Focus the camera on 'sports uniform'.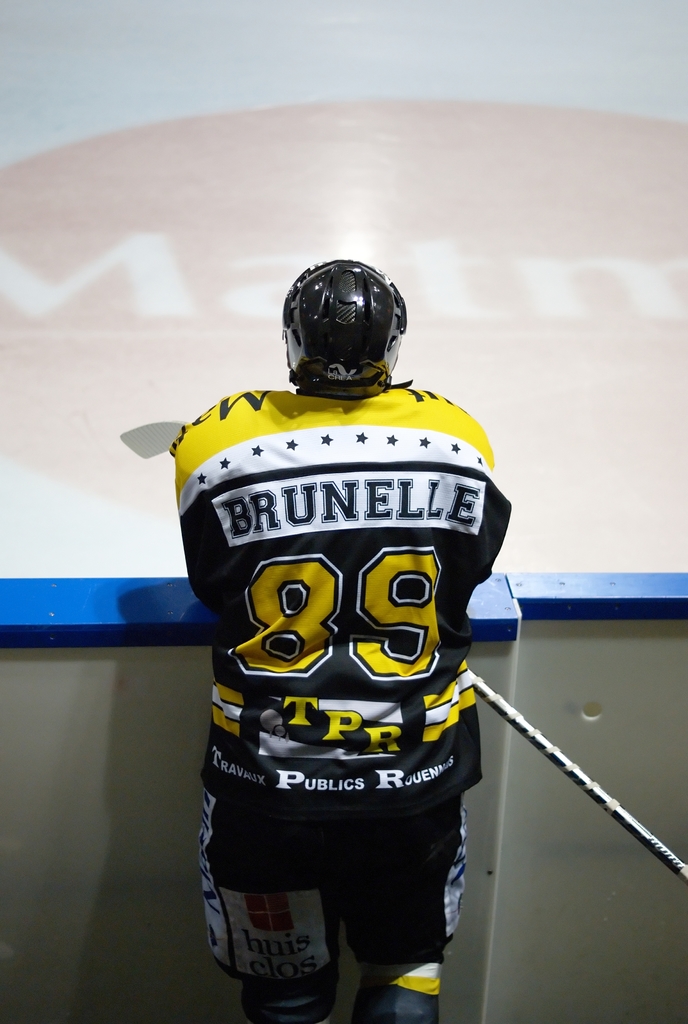
Focus region: bbox=(161, 253, 506, 1014).
